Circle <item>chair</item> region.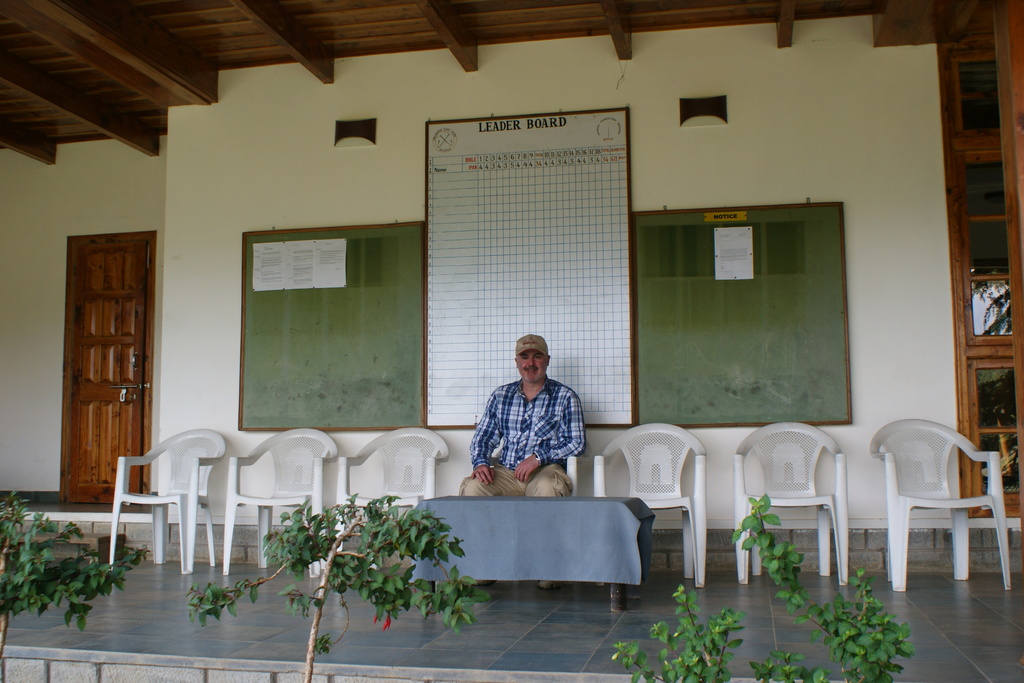
Region: <region>335, 426, 451, 588</region>.
